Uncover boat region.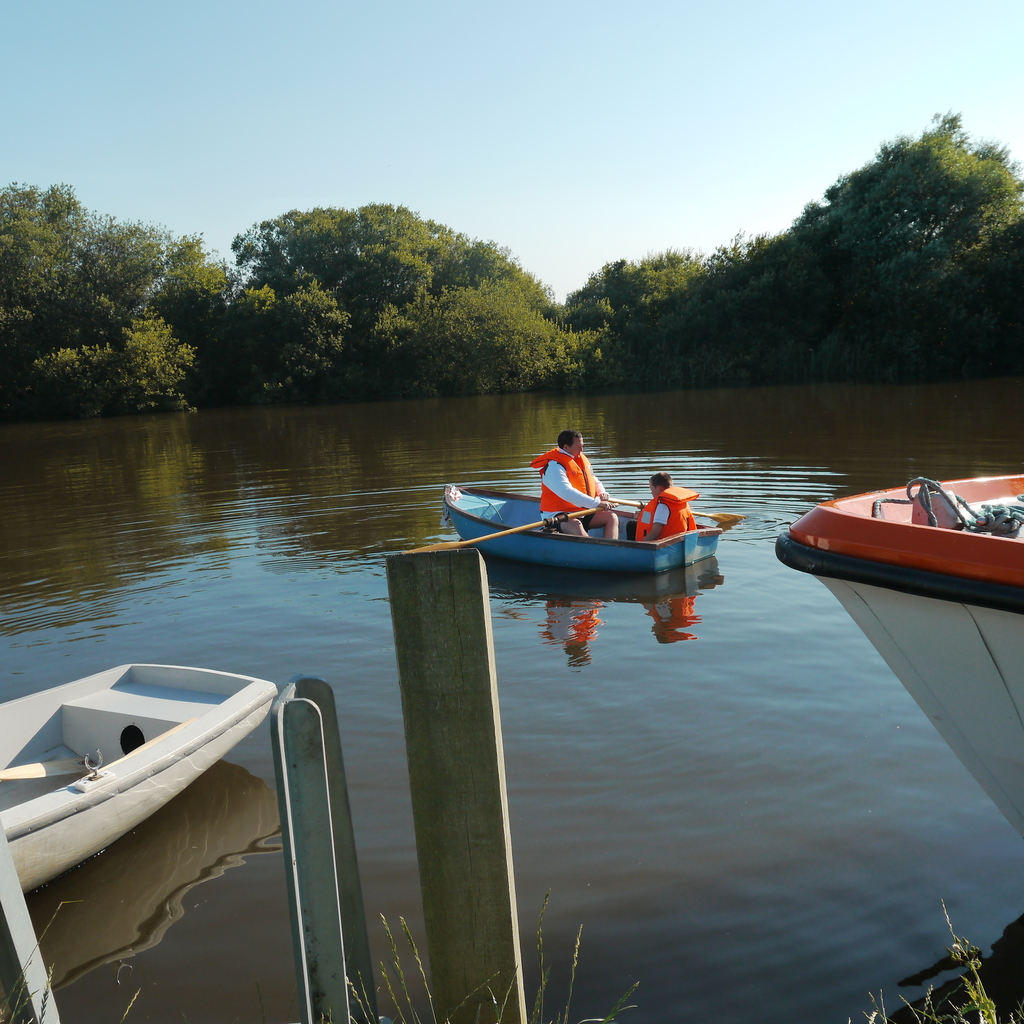
Uncovered: 0 665 336 882.
